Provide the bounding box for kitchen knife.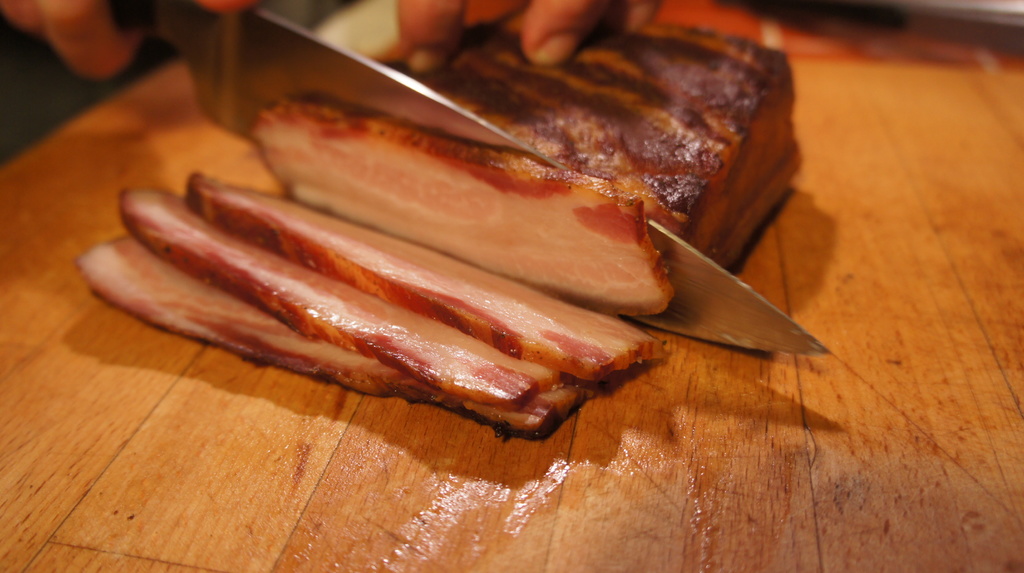
108:0:831:362.
